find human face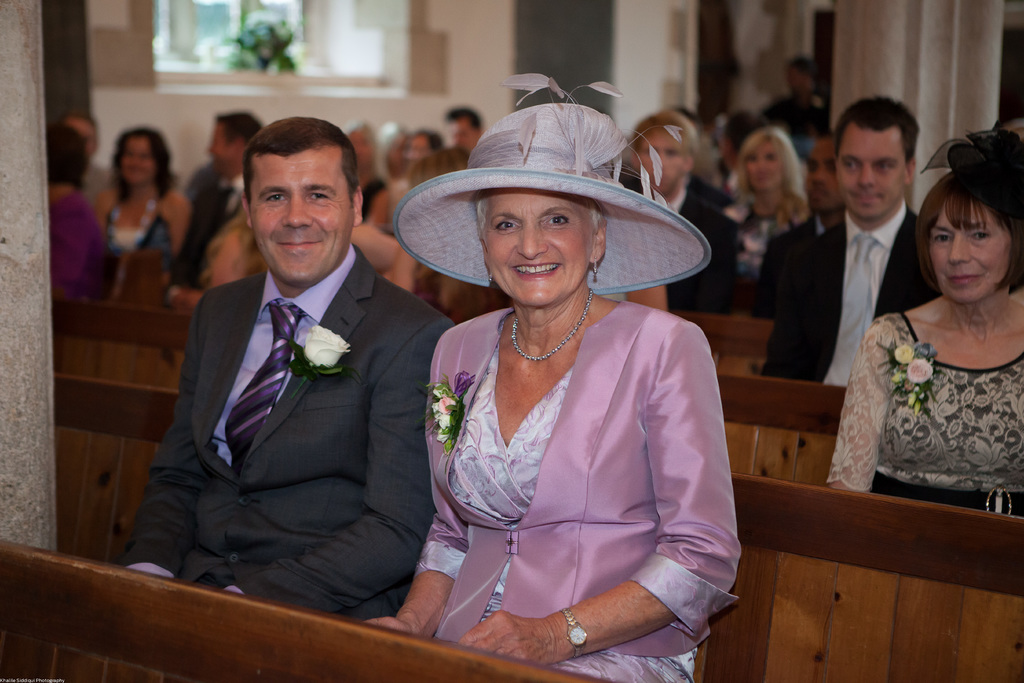
<bbox>482, 188, 597, 310</bbox>
